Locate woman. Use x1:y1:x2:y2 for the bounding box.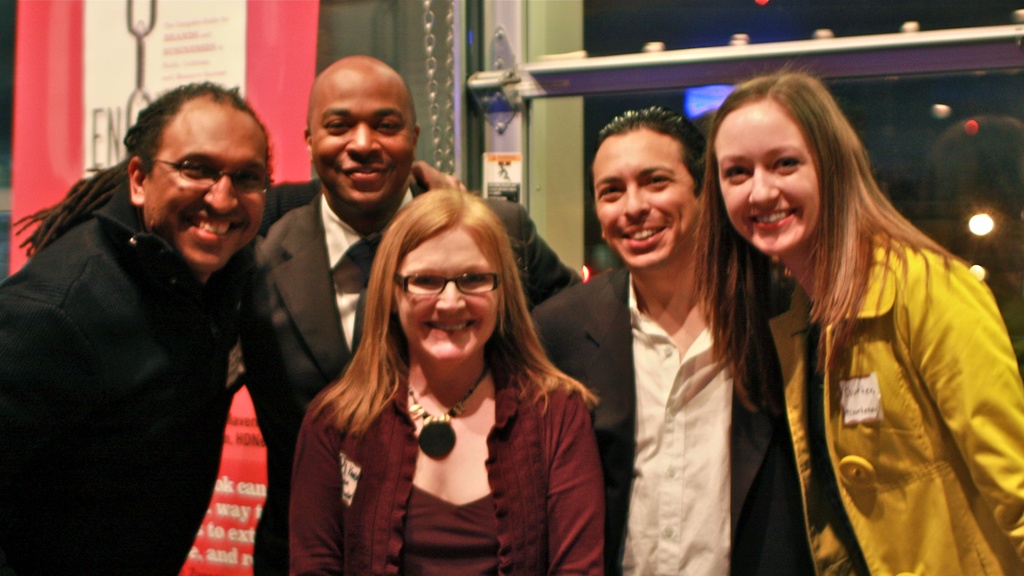
689:61:1023:575.
